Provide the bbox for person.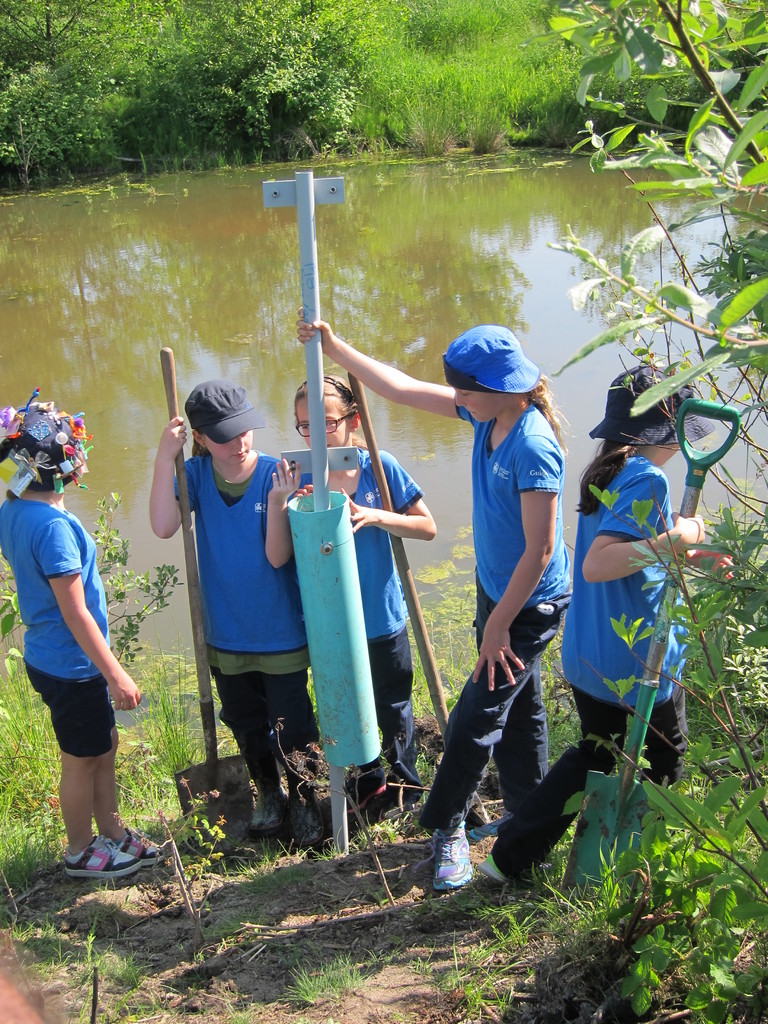
region(298, 311, 570, 892).
